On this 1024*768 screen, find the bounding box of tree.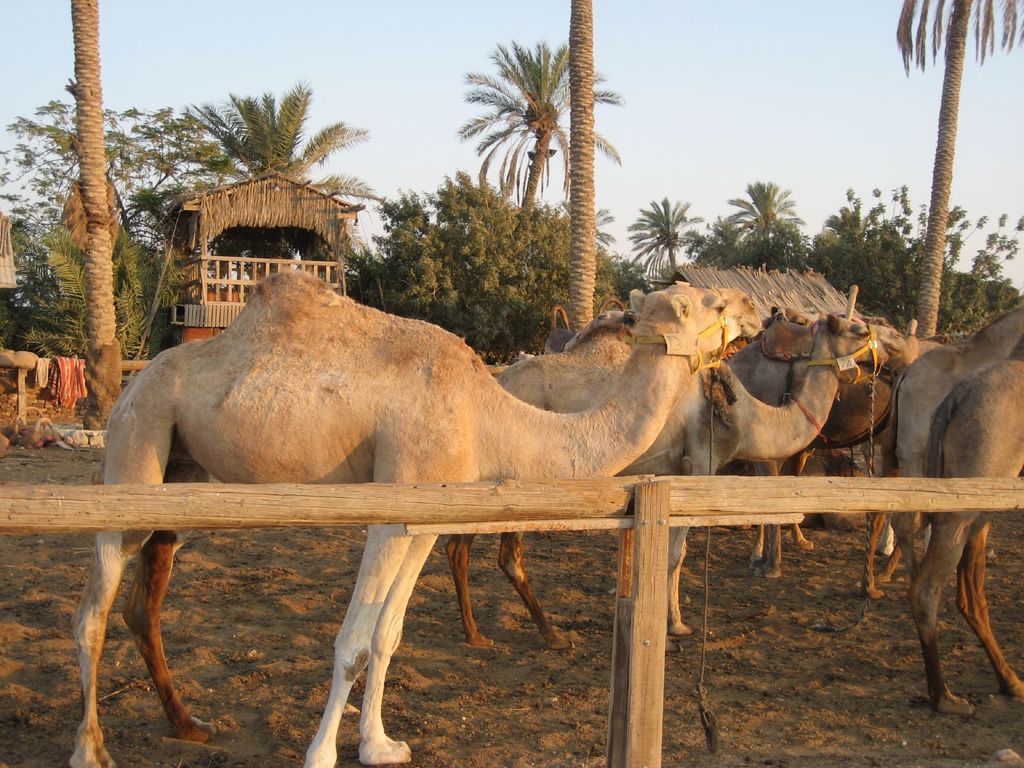
Bounding box: (627,189,700,283).
